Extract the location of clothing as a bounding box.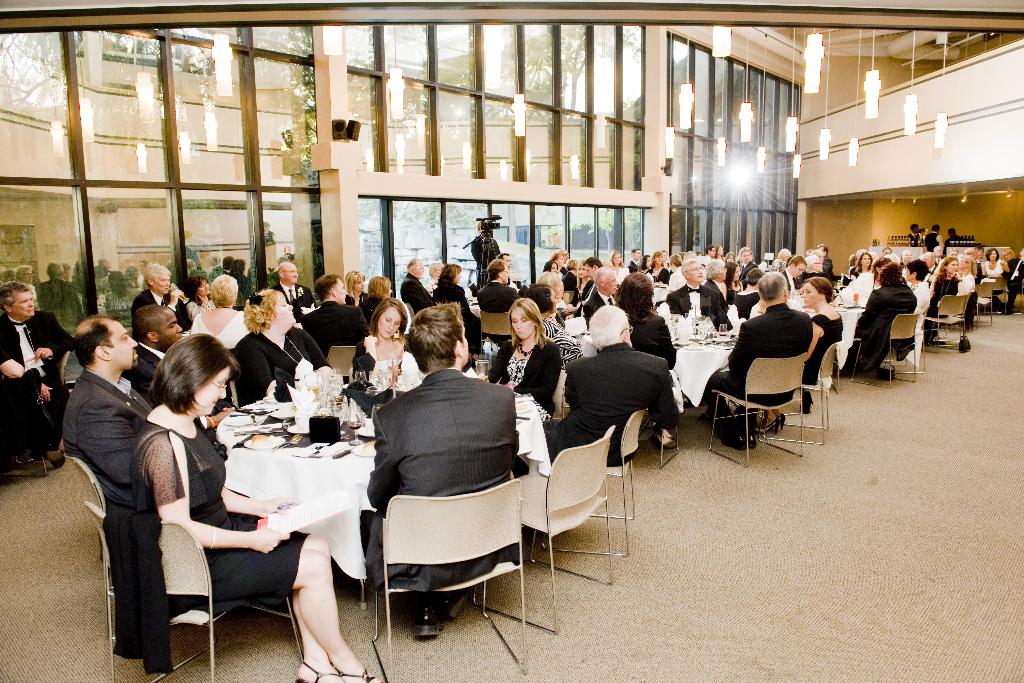
BBox(237, 344, 339, 418).
